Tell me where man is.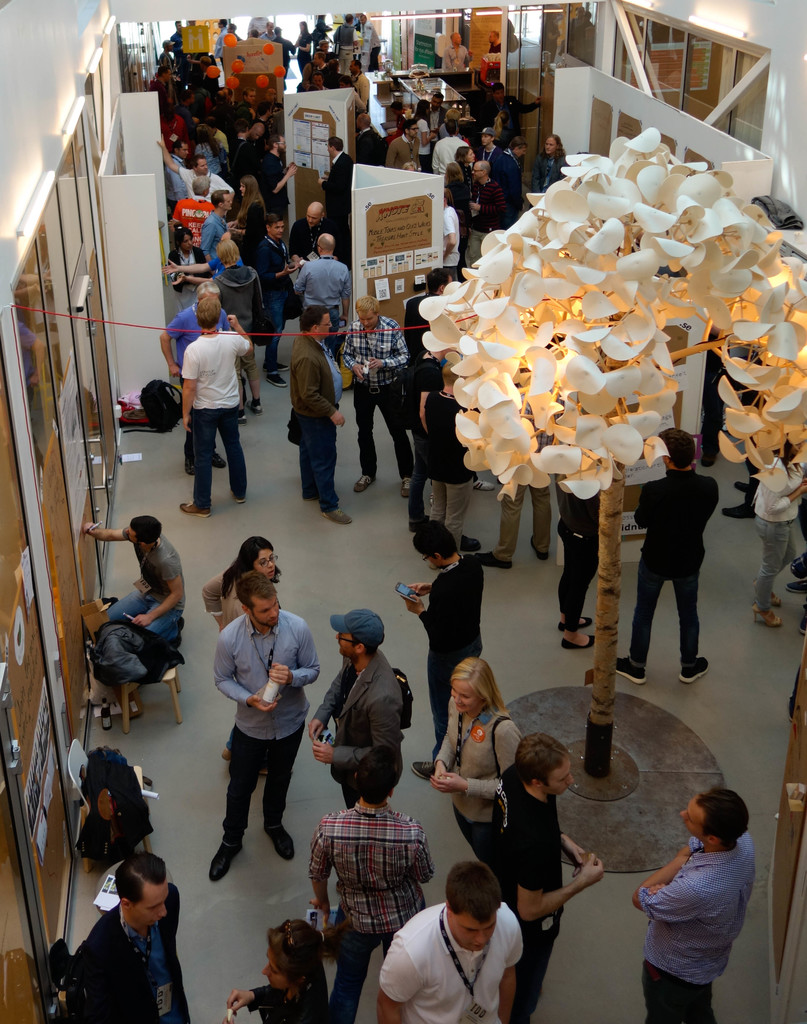
man is at l=392, t=261, r=452, b=349.
